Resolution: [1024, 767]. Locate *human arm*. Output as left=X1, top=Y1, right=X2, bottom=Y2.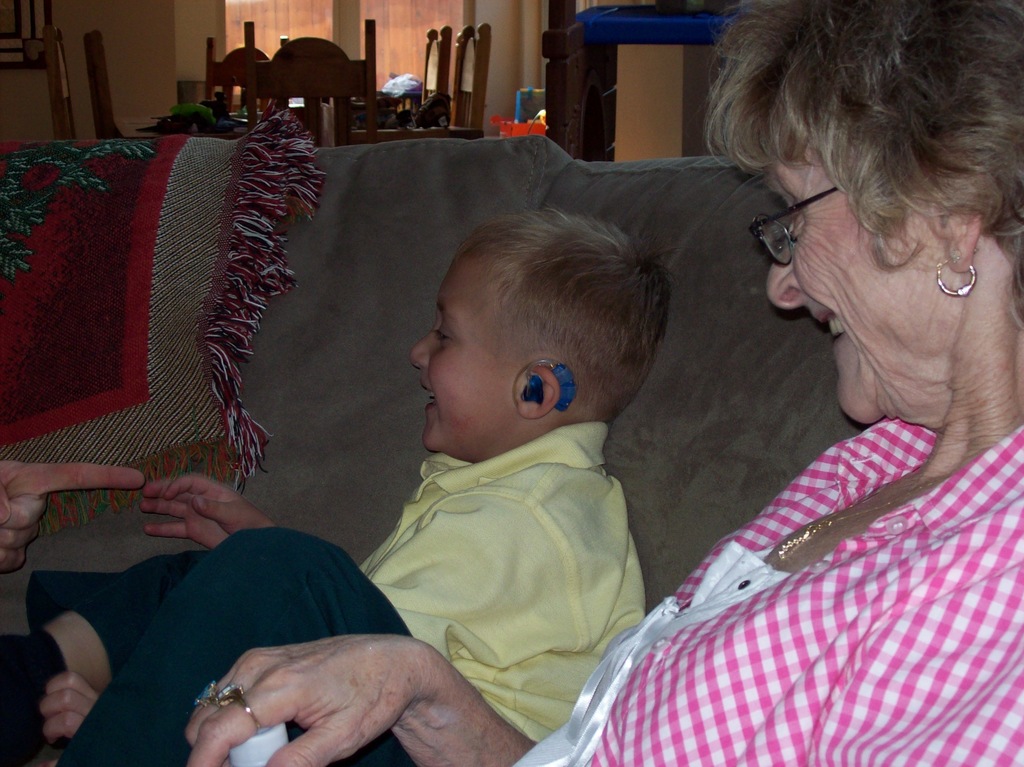
left=40, top=492, right=582, bottom=739.
